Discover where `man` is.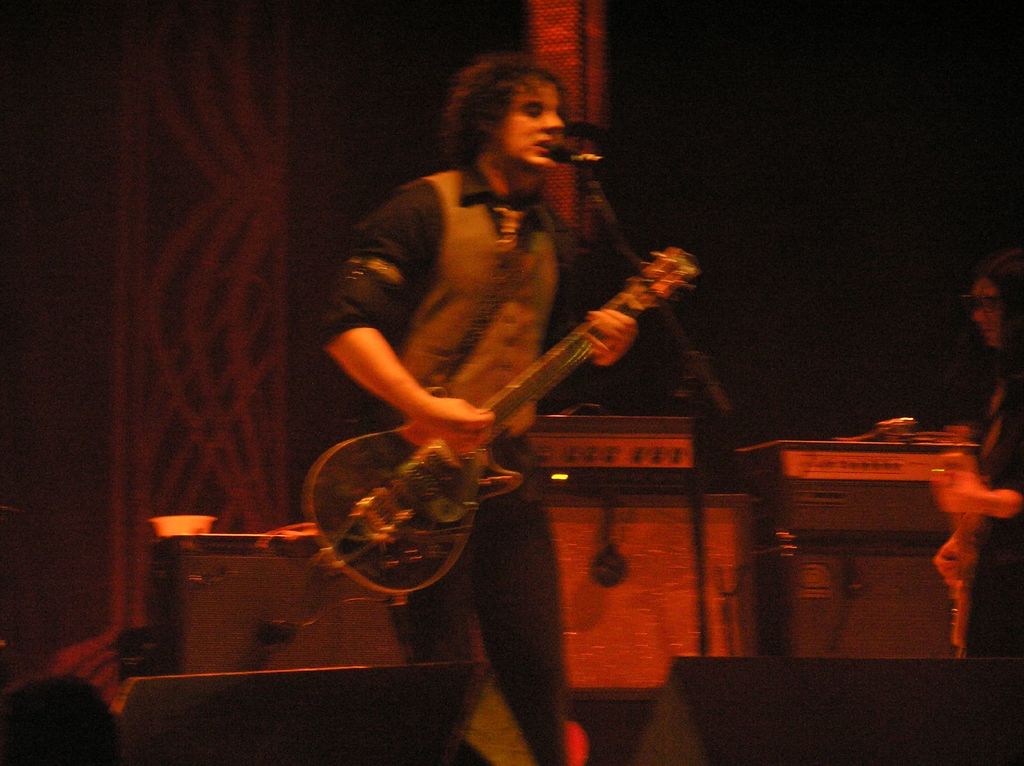
Discovered at box=[282, 39, 724, 683].
